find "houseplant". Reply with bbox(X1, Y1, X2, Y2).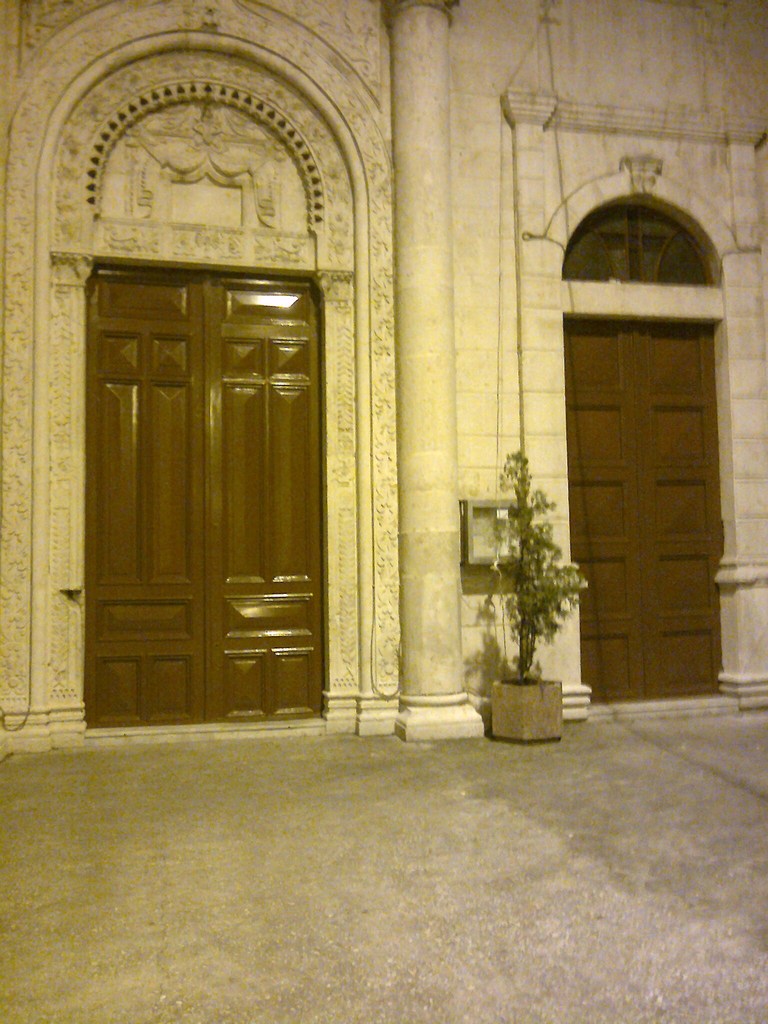
bbox(483, 442, 591, 744).
